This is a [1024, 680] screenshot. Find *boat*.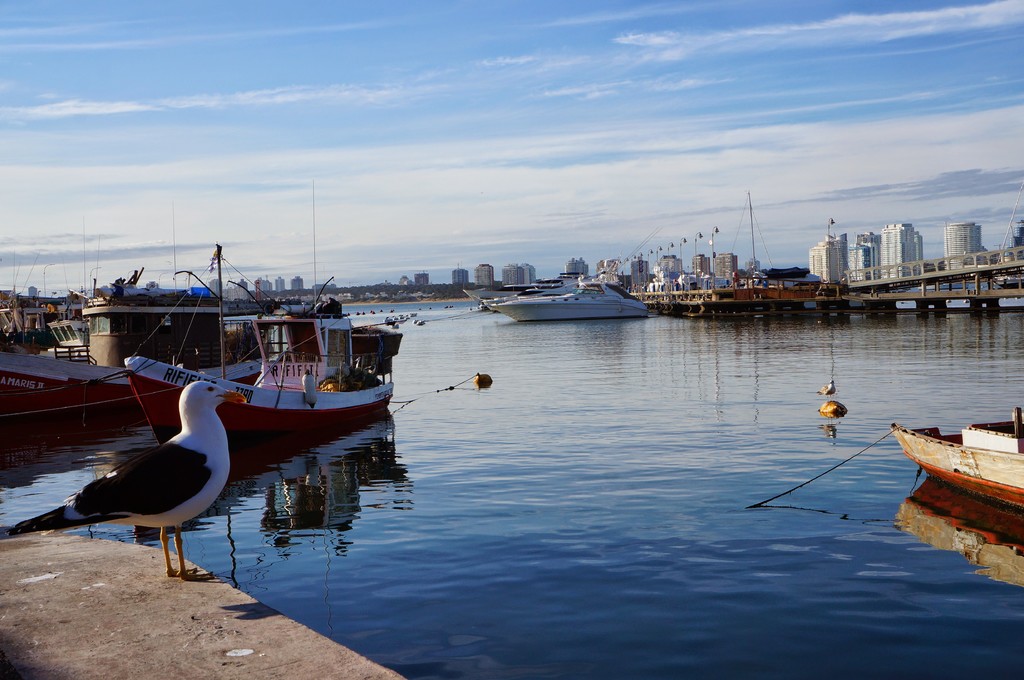
Bounding box: crop(890, 409, 1023, 510).
